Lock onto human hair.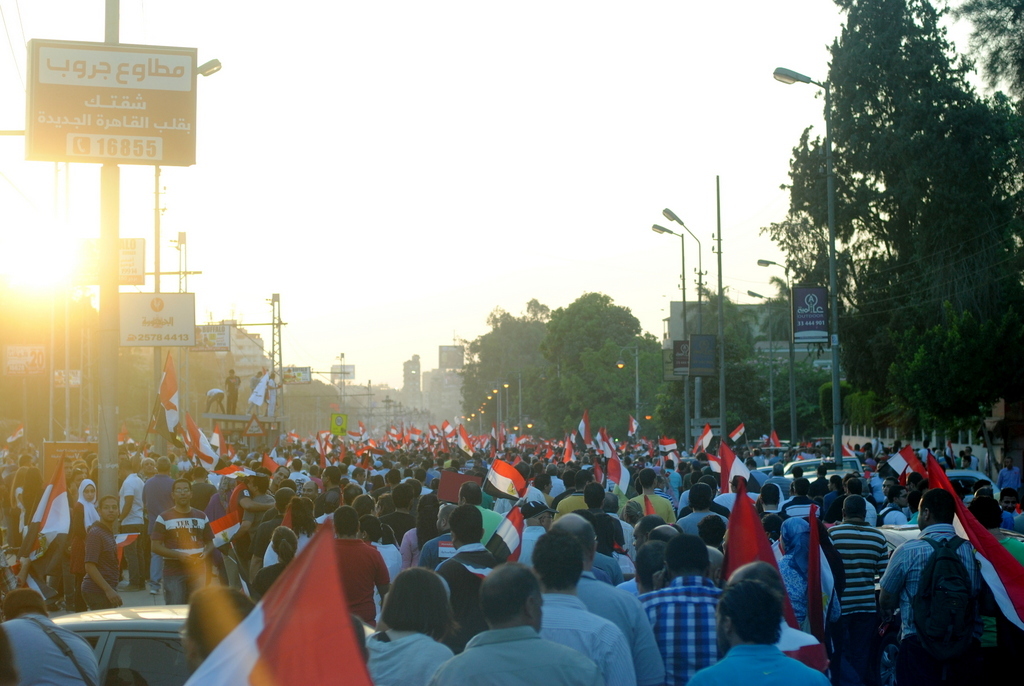
Locked: x1=392, y1=483, x2=420, y2=509.
